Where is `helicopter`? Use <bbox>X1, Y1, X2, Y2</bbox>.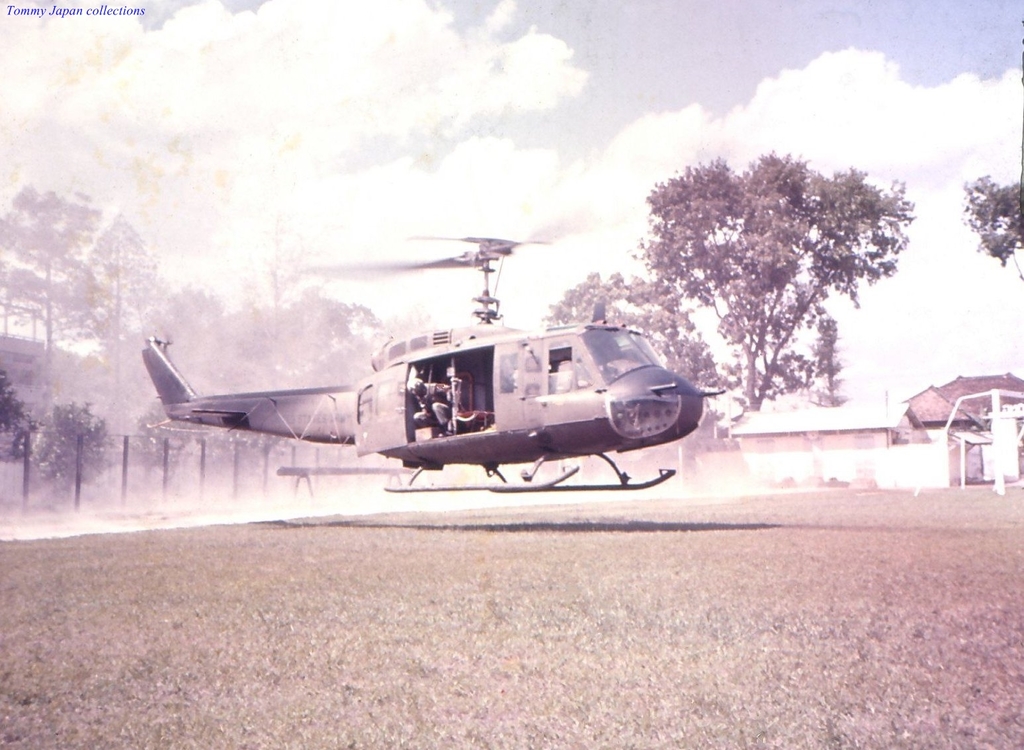
<bbox>120, 204, 747, 509</bbox>.
